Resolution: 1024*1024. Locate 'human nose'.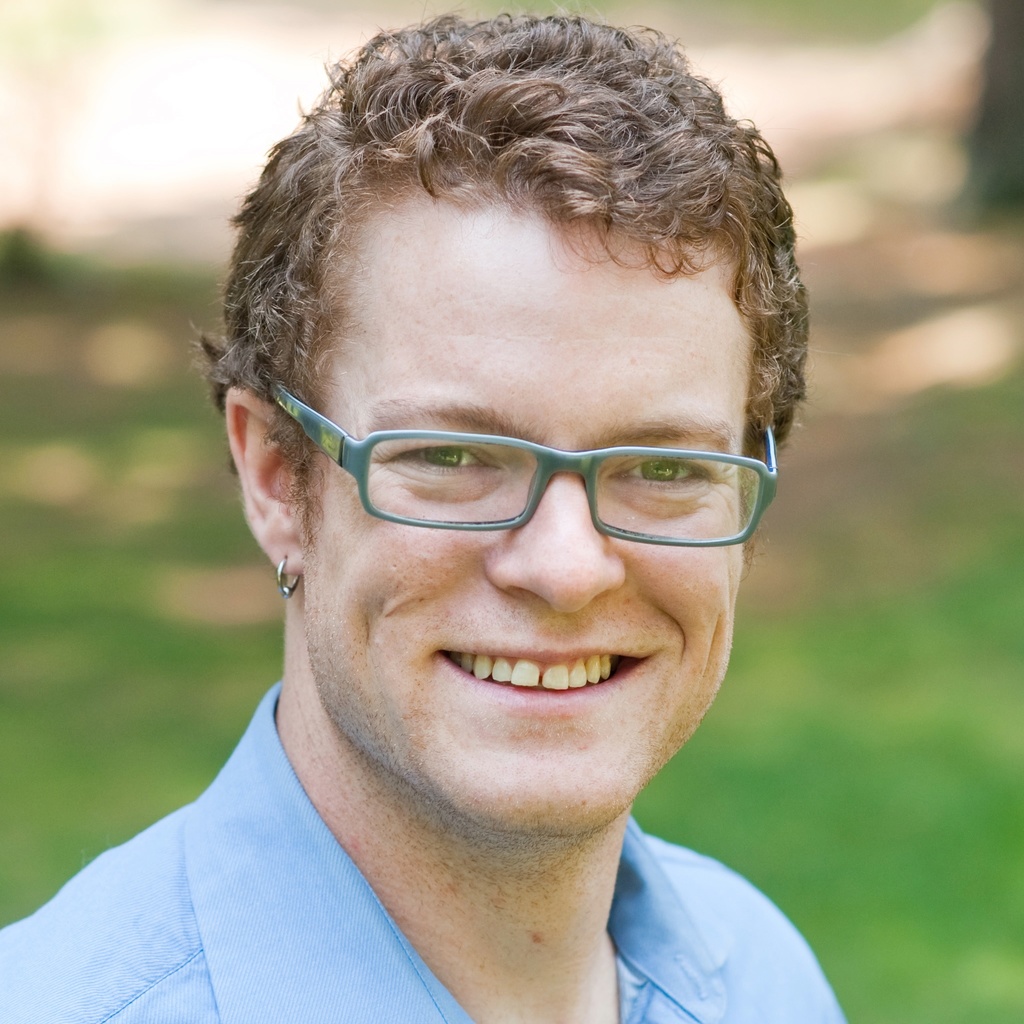
x1=483 y1=456 x2=621 y2=613.
